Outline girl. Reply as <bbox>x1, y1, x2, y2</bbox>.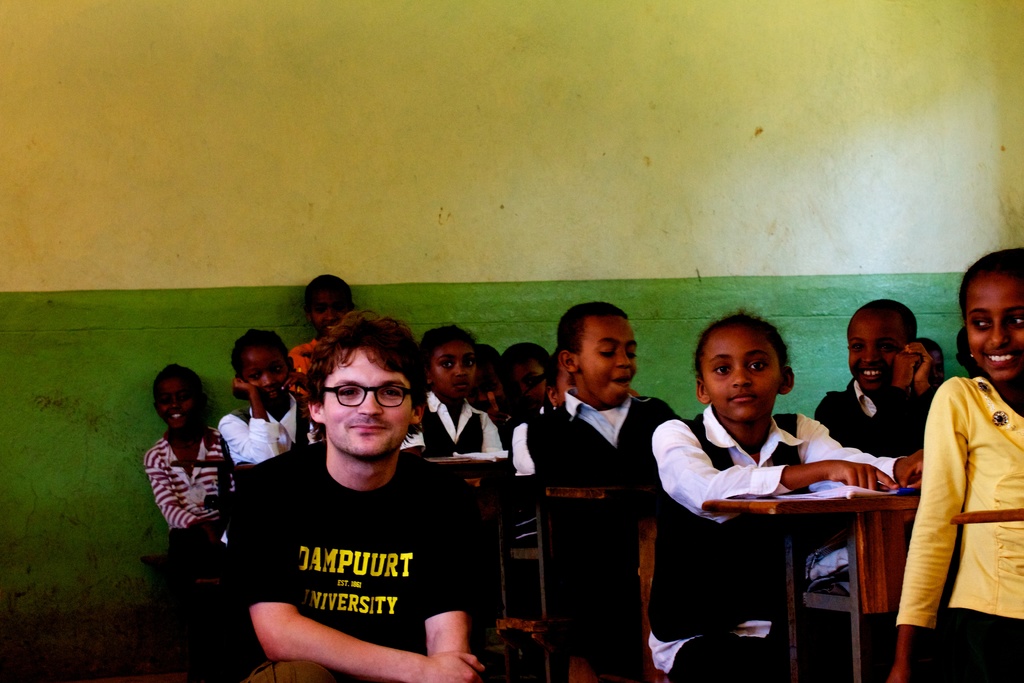
<bbox>217, 327, 323, 577</bbox>.
